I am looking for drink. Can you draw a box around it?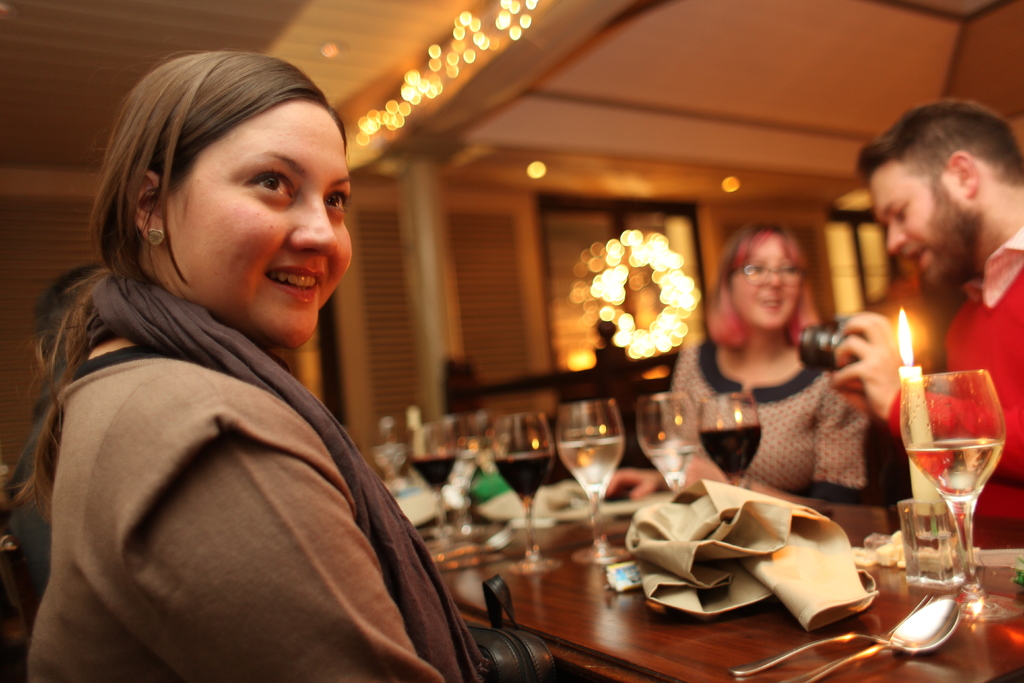
Sure, the bounding box is bbox=[412, 453, 459, 495].
